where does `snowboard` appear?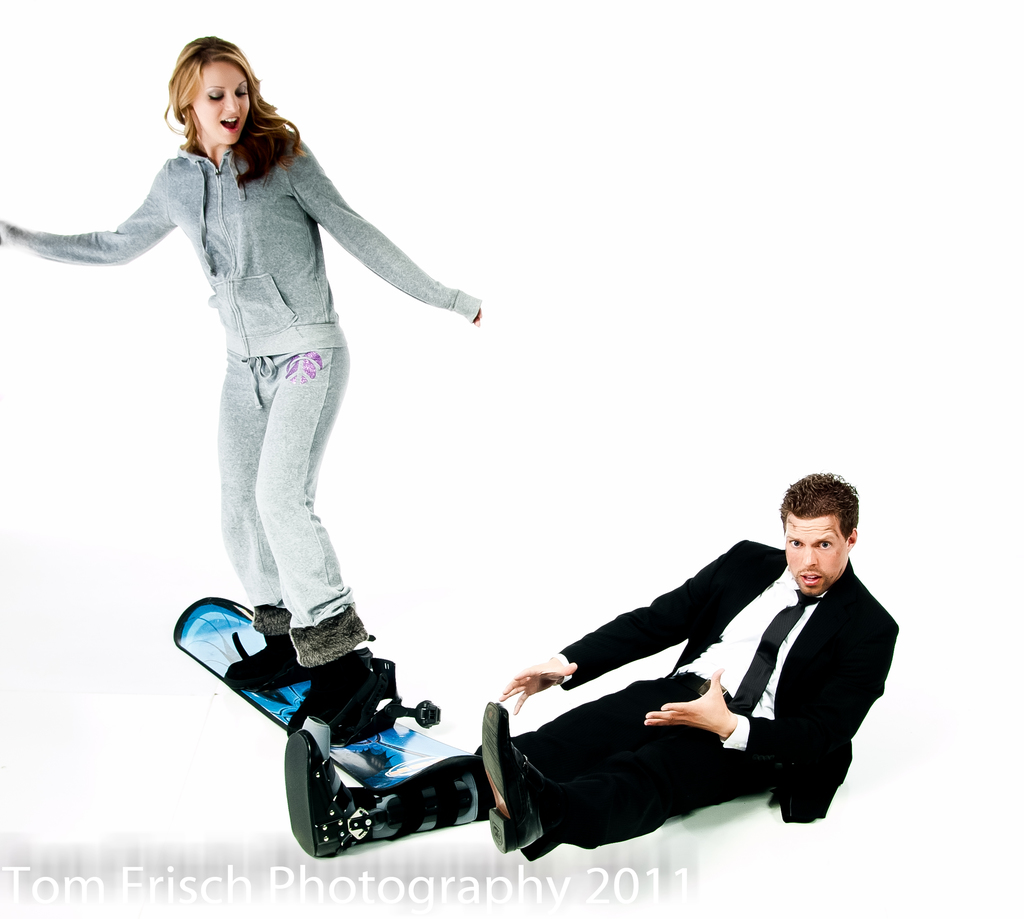
Appears at l=172, t=595, r=474, b=793.
